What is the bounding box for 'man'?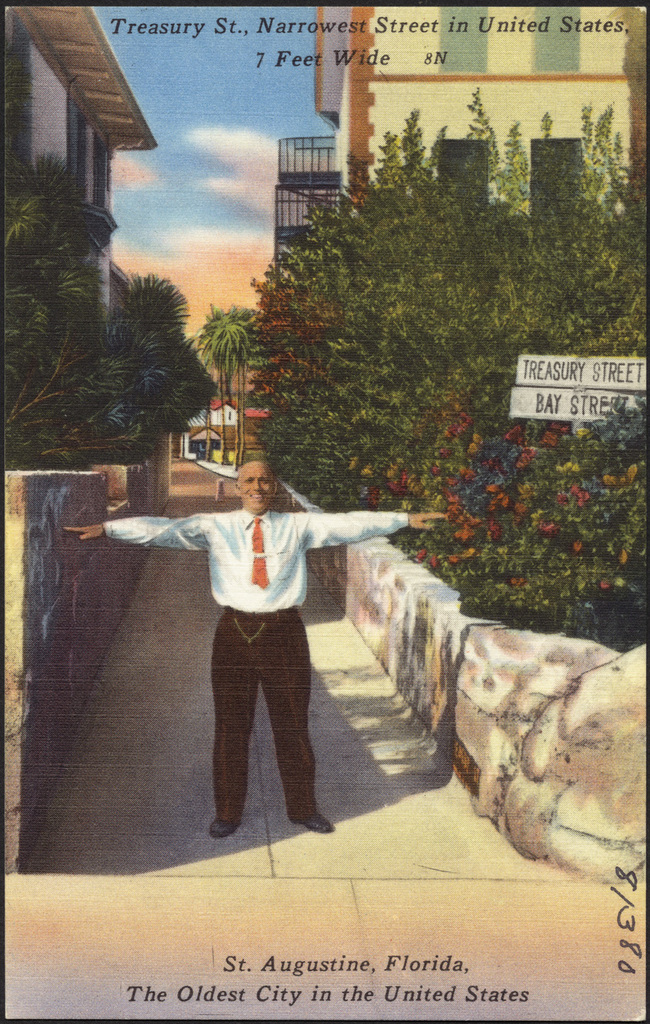
[142,444,376,843].
